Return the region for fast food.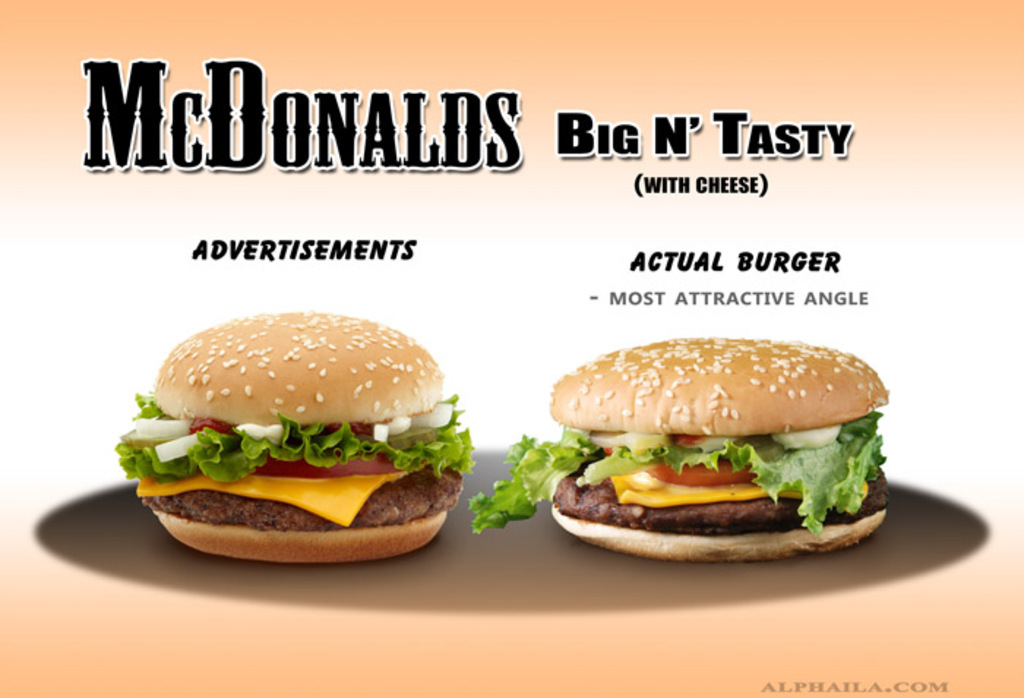
[478, 331, 894, 574].
